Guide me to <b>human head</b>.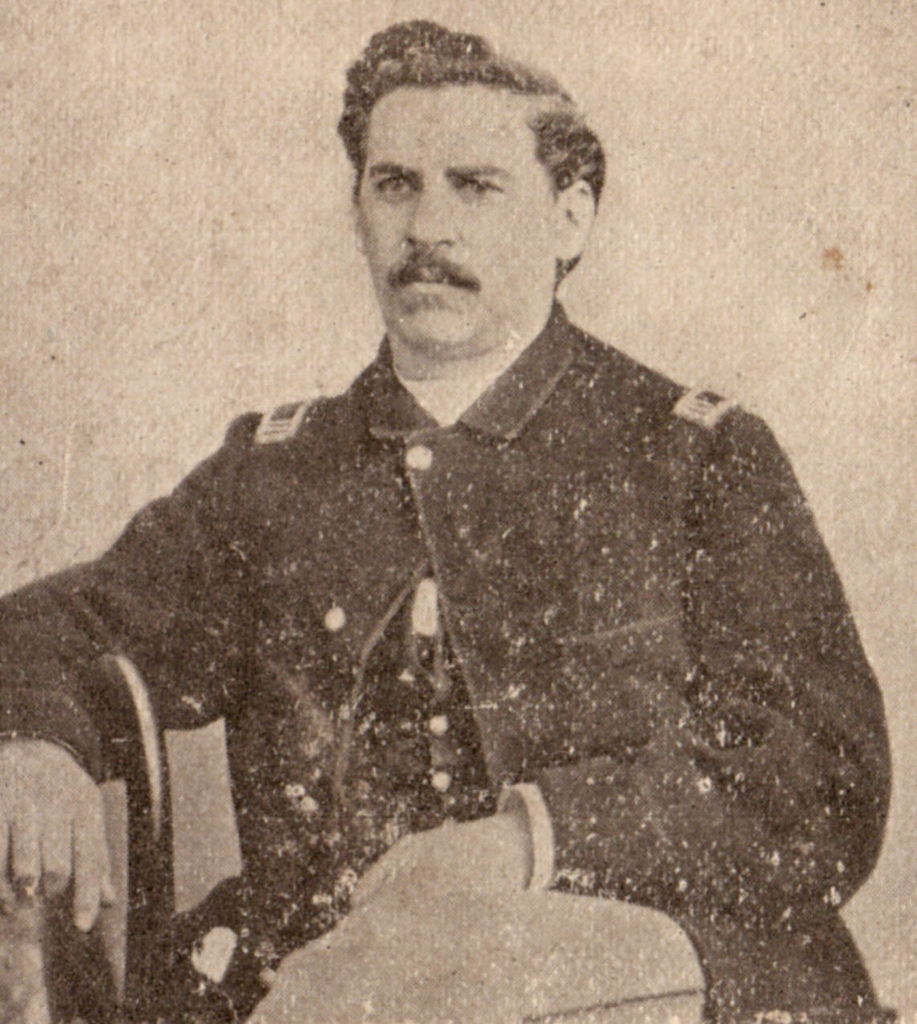
Guidance: {"left": 325, "top": 24, "right": 613, "bottom": 340}.
